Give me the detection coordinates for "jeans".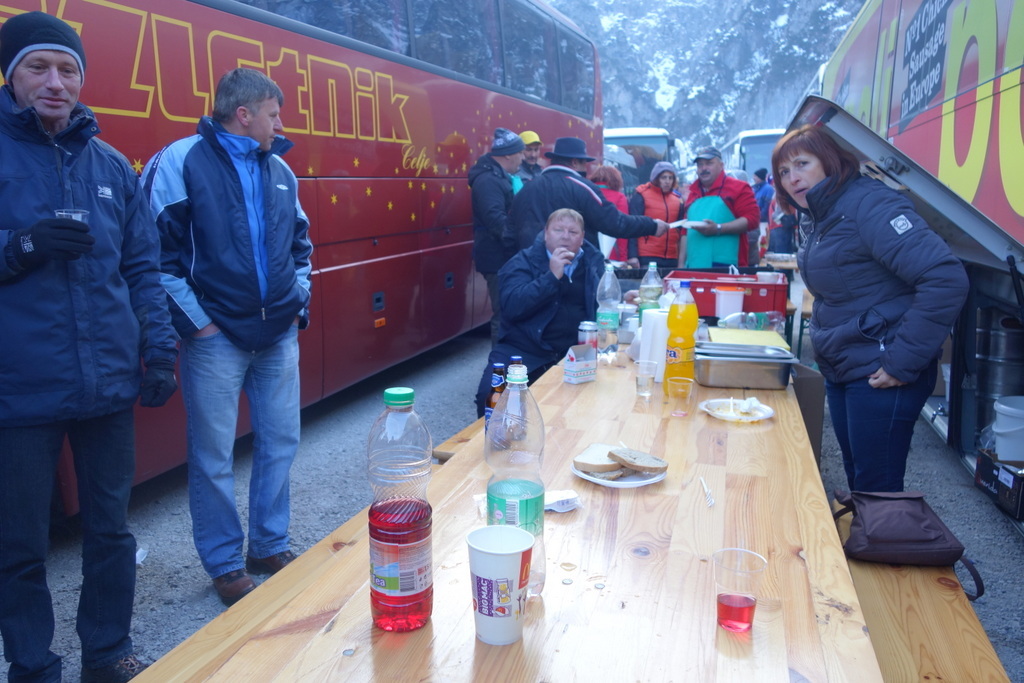
bbox=[824, 359, 940, 495].
